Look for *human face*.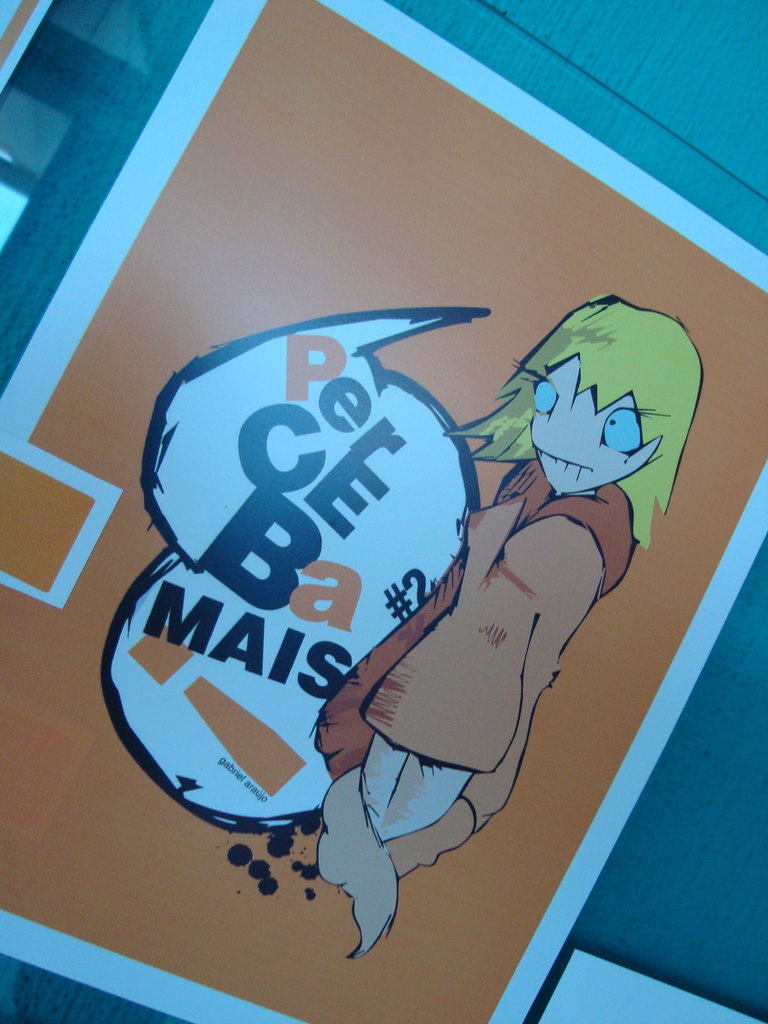
Found: [532,357,660,494].
